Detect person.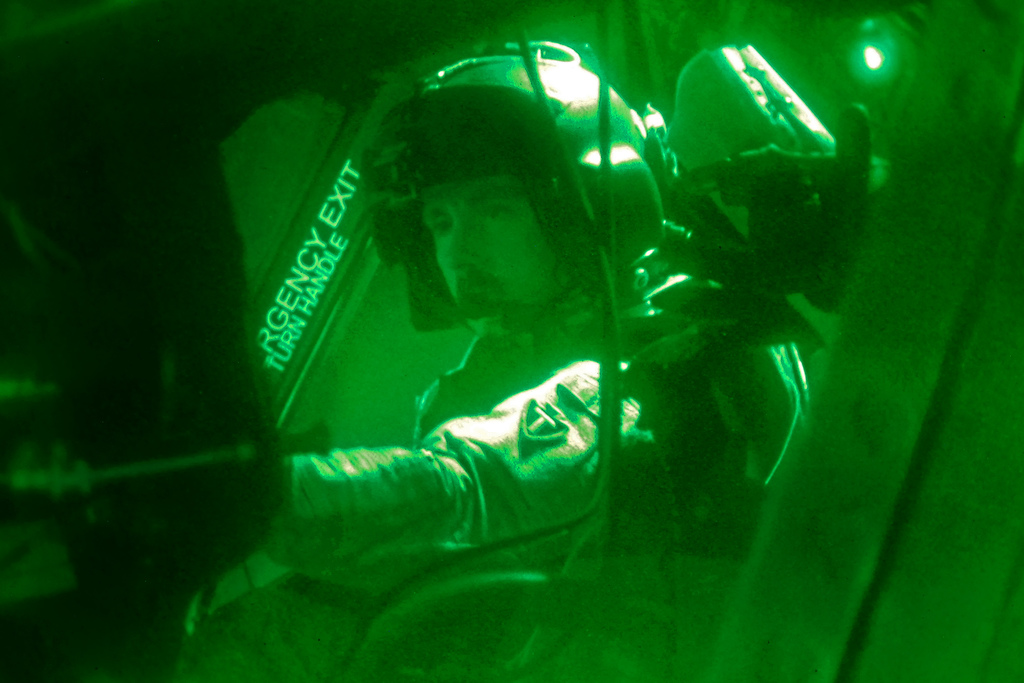
Detected at 177,55,669,682.
